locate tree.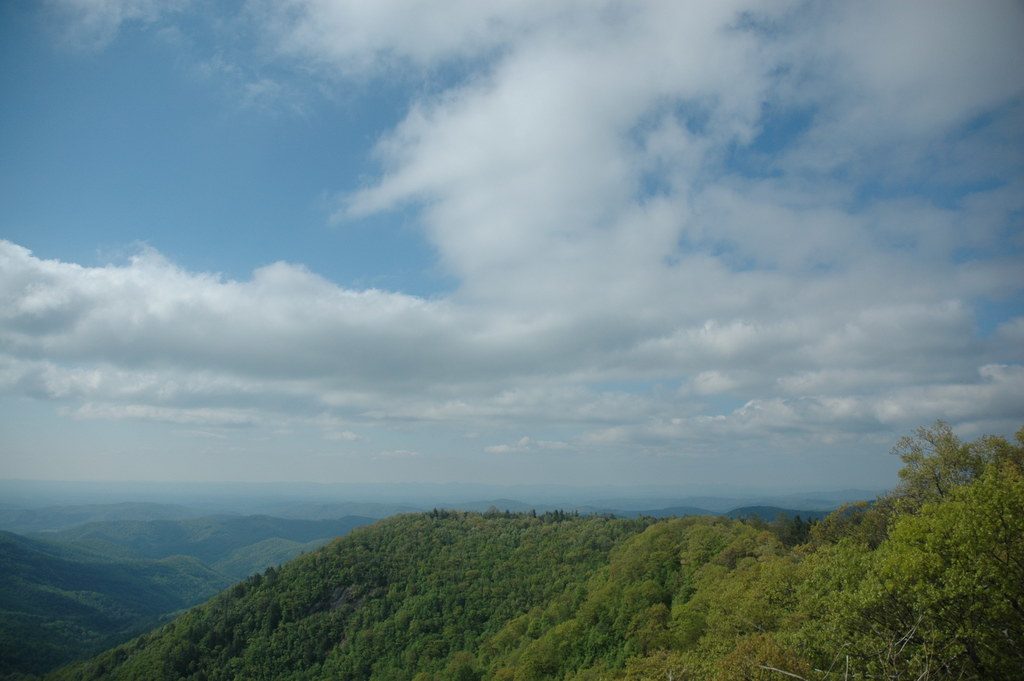
Bounding box: l=790, t=424, r=1023, b=679.
